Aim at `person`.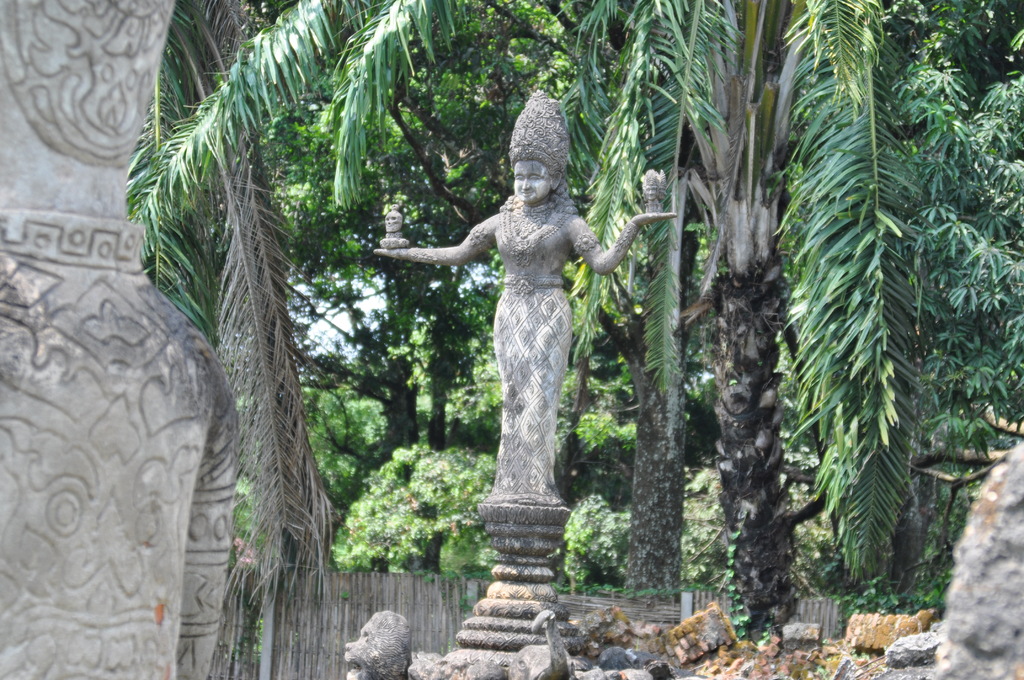
Aimed at <box>412,112,650,525</box>.
